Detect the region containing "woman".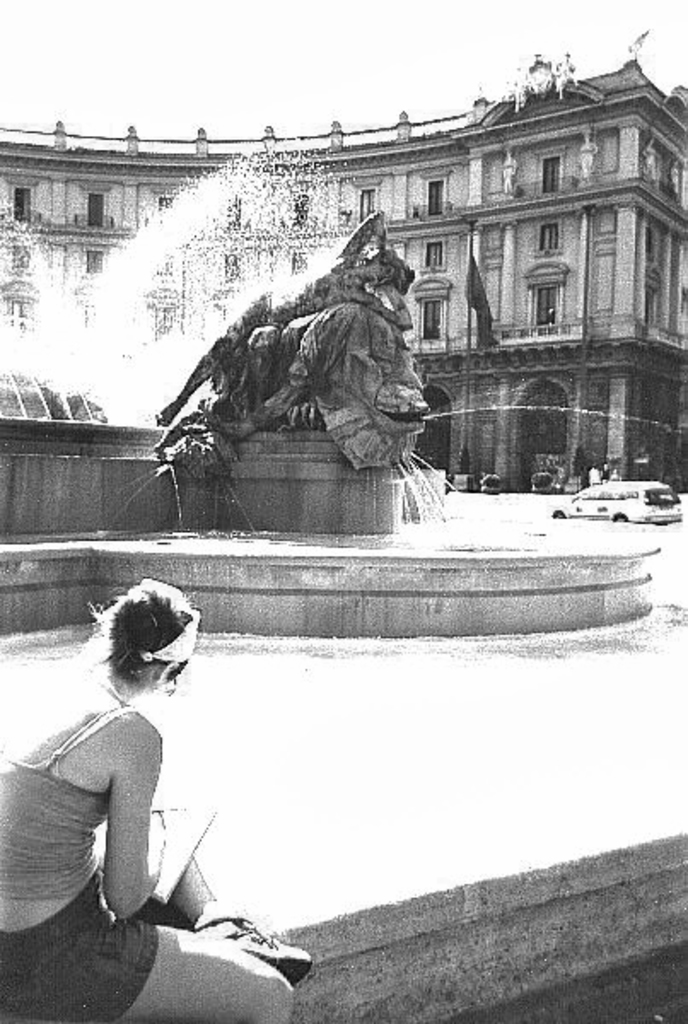
crop(10, 550, 239, 1000).
